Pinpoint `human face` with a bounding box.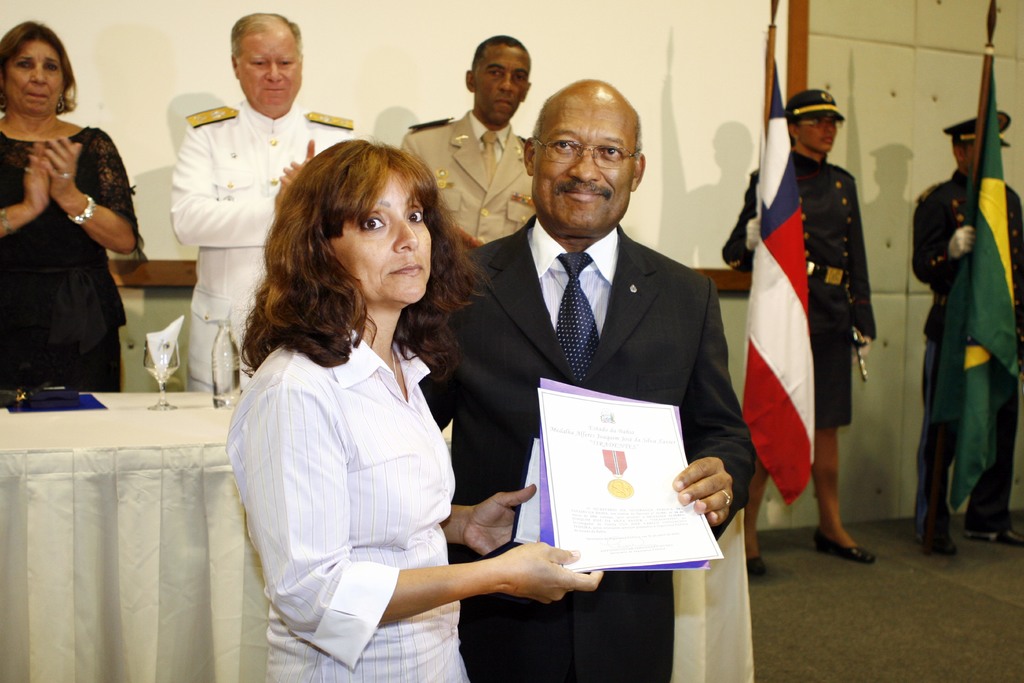
<bbox>5, 42, 63, 115</bbox>.
